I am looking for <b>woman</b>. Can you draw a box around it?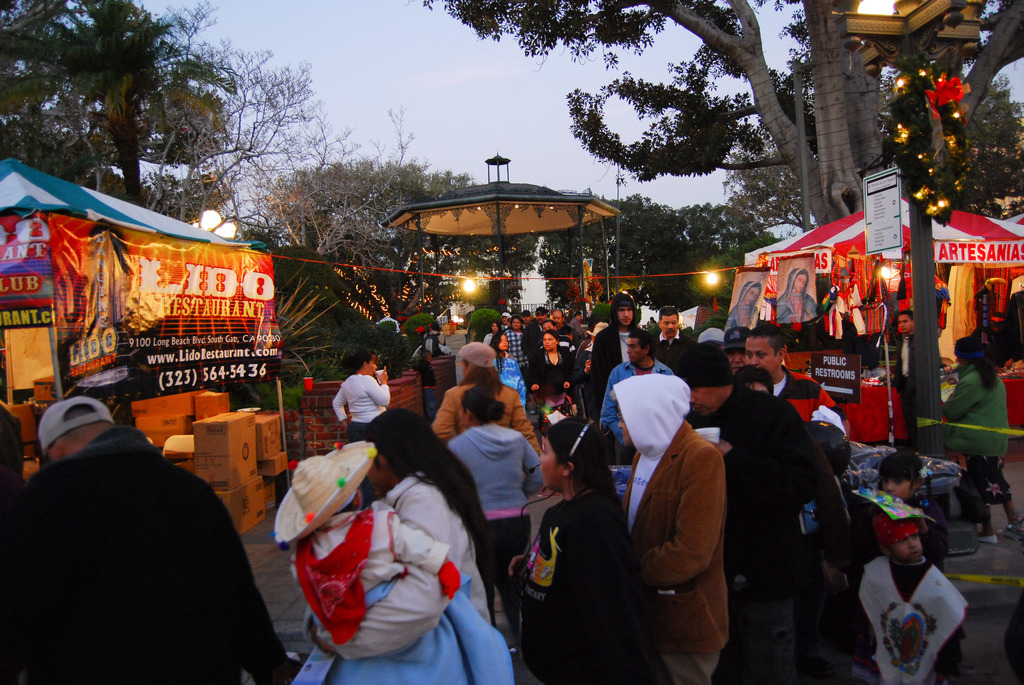
Sure, the bounding box is Rect(433, 356, 538, 611).
